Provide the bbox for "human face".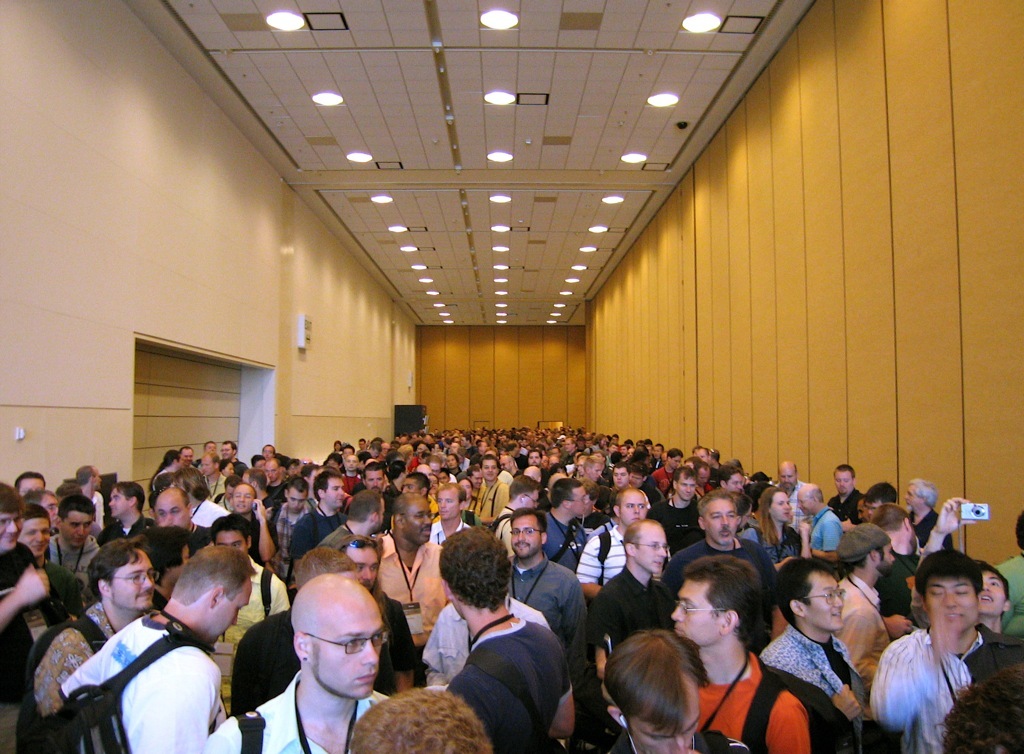
418 446 427 454.
